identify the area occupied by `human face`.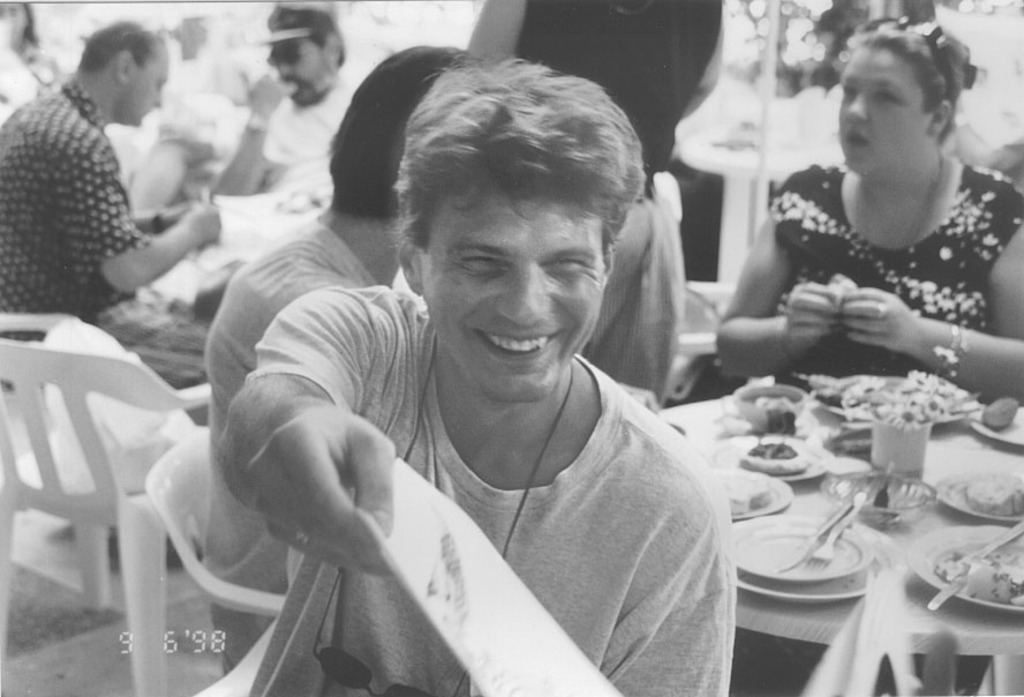
Area: [x1=417, y1=193, x2=604, y2=399].
